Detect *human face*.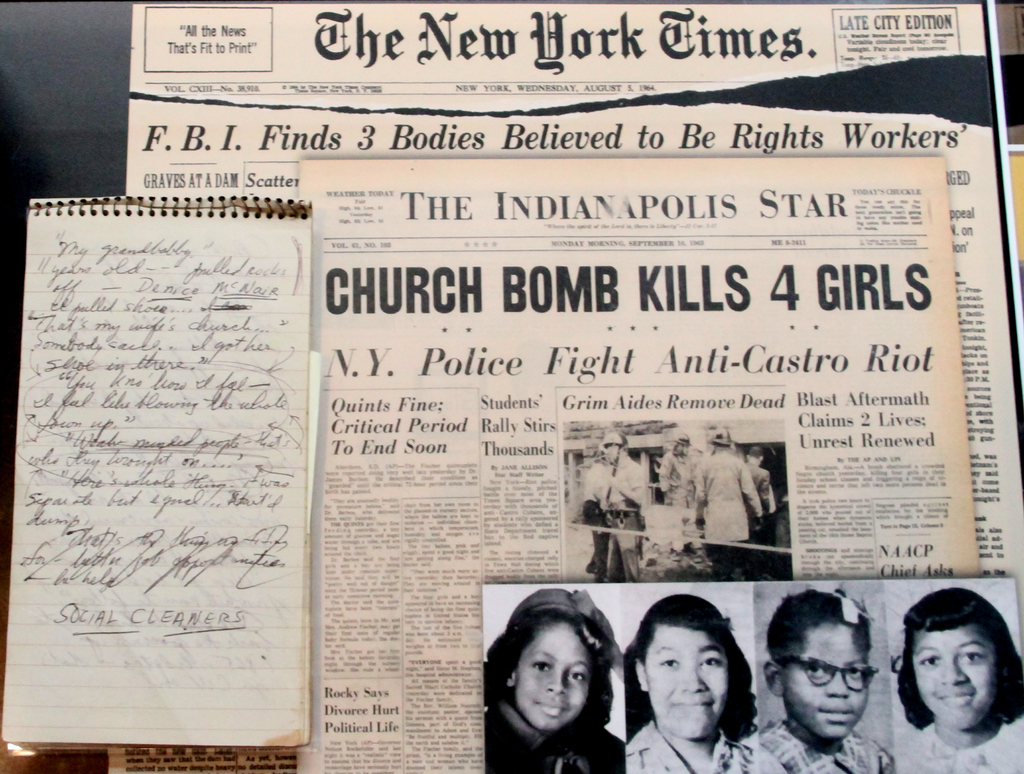
Detected at l=913, t=629, r=993, b=729.
